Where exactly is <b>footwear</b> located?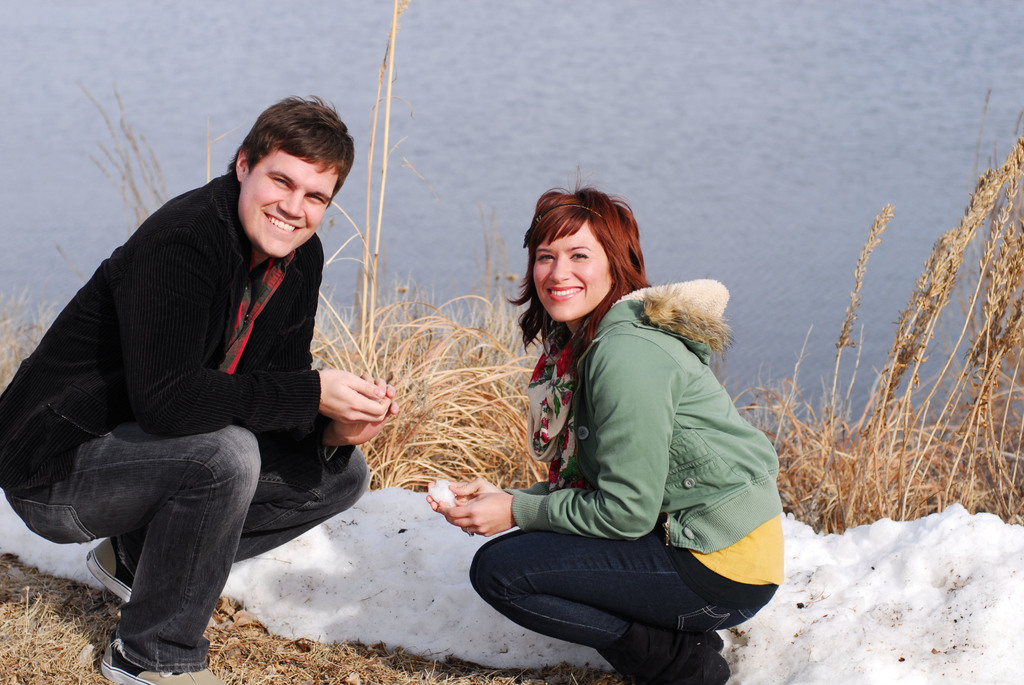
Its bounding box is [x1=90, y1=534, x2=137, y2=602].
